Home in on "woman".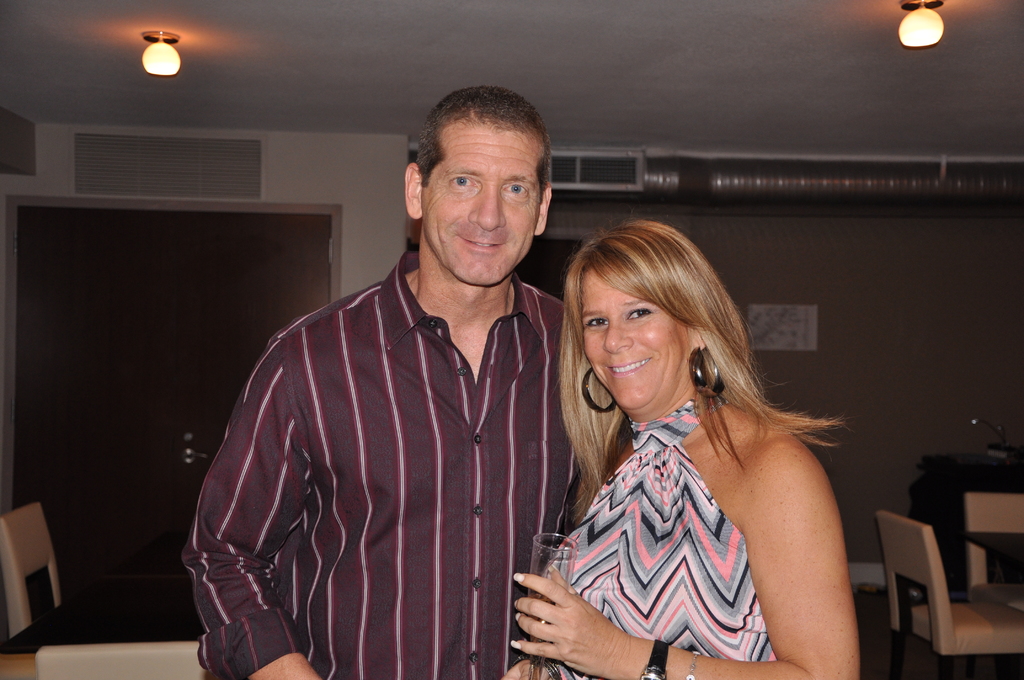
Homed in at pyautogui.locateOnScreen(513, 191, 872, 679).
